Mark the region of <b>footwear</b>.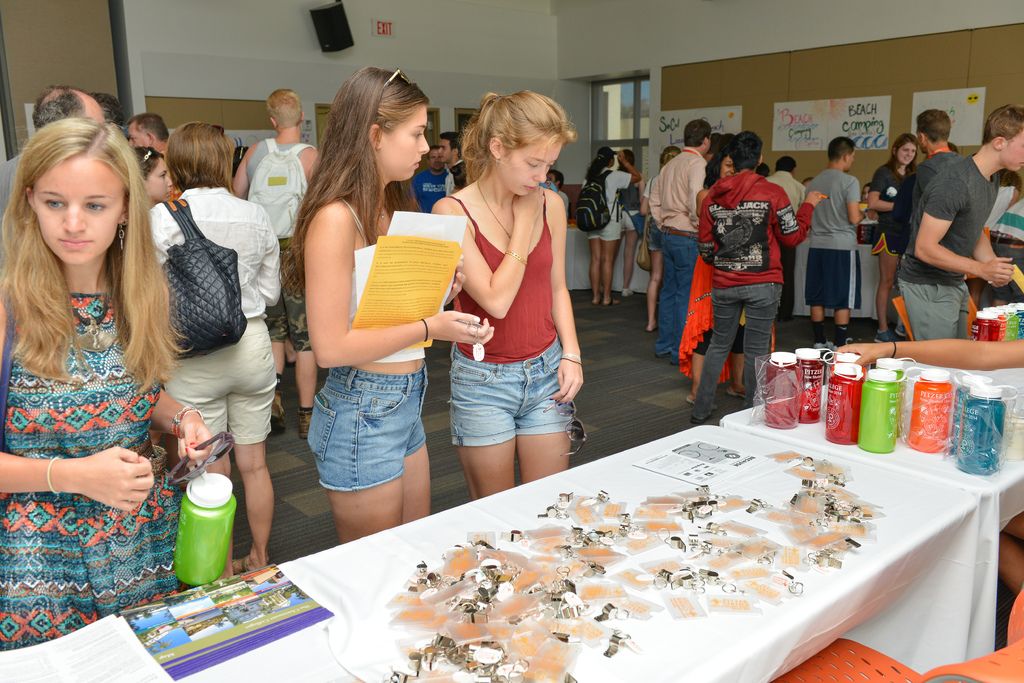
Region: pyautogui.locateOnScreen(728, 384, 746, 398).
